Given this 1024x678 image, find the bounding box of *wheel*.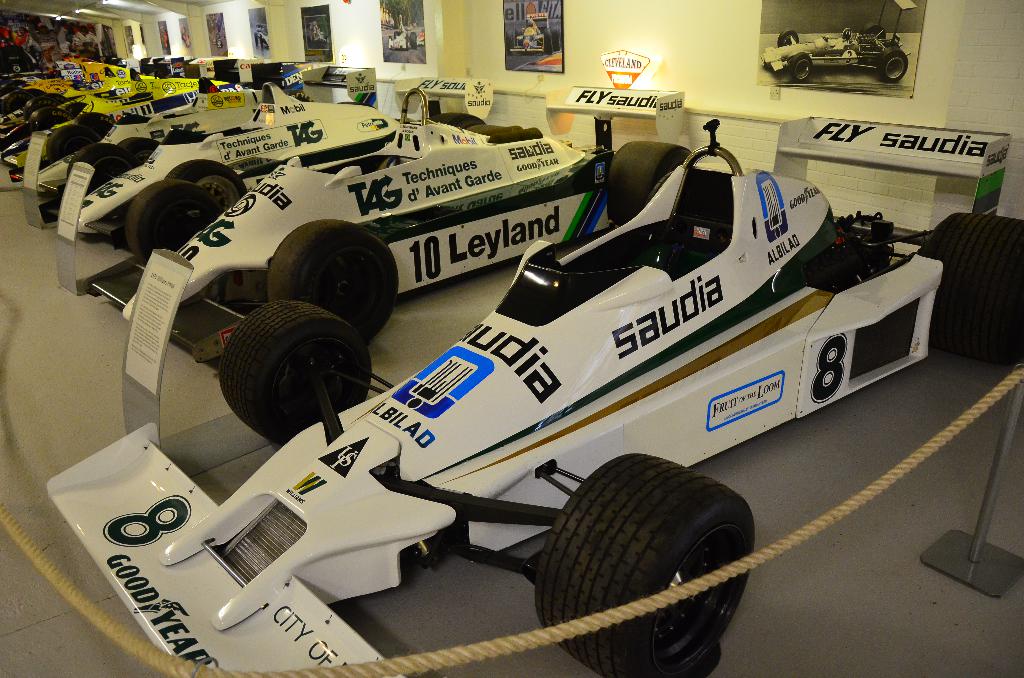
[x1=0, y1=90, x2=42, y2=118].
